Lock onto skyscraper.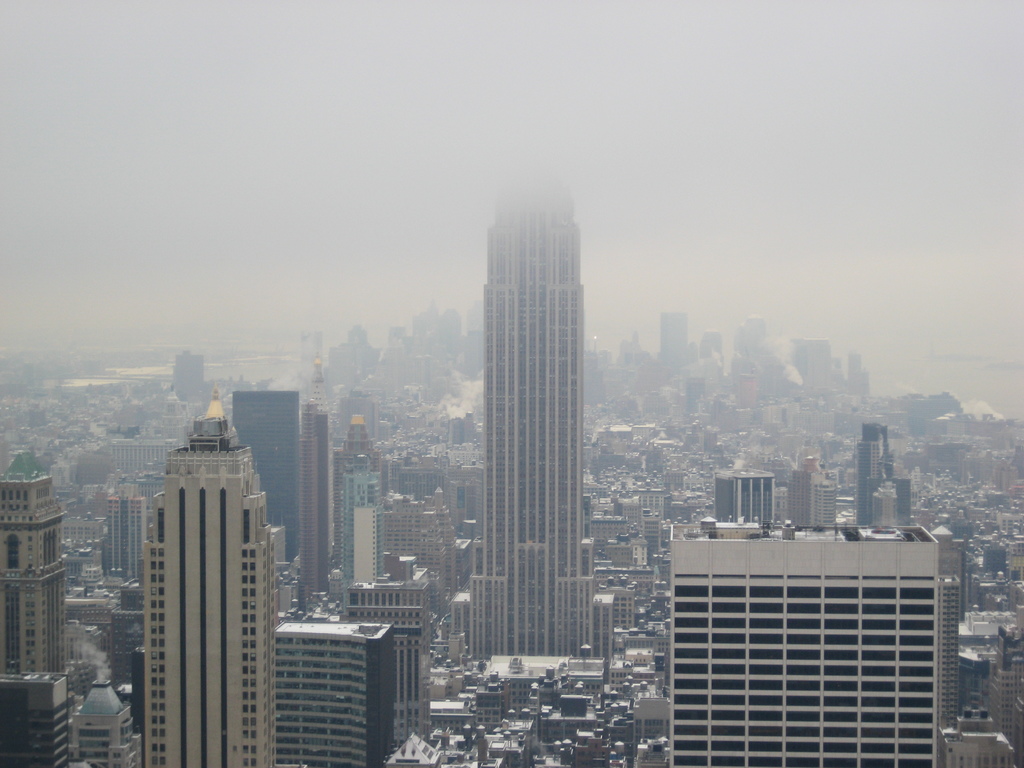
Locked: select_region(3, 452, 70, 682).
